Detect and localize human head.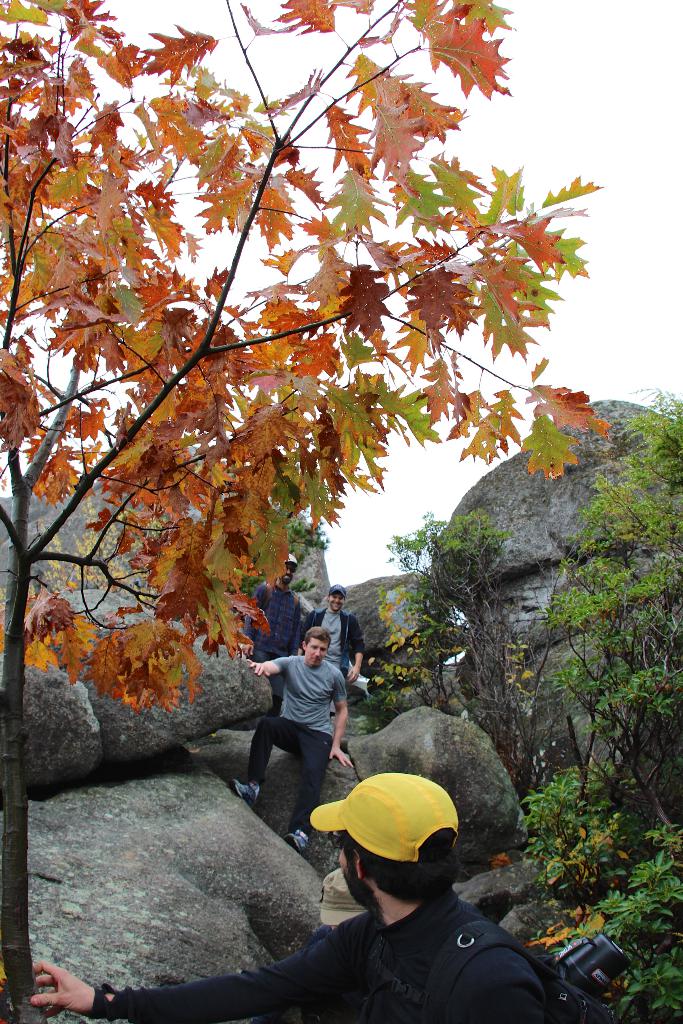
Localized at <bbox>299, 620, 327, 667</bbox>.
